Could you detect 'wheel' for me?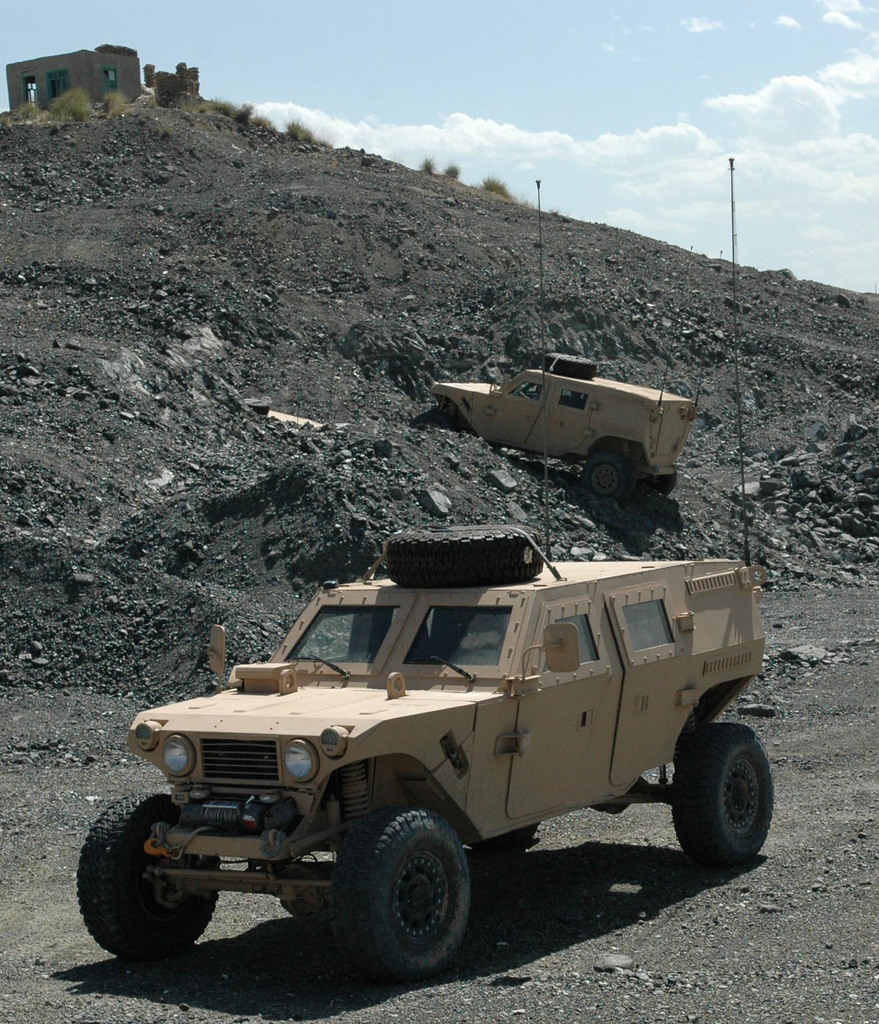
Detection result: pyautogui.locateOnScreen(659, 471, 673, 497).
